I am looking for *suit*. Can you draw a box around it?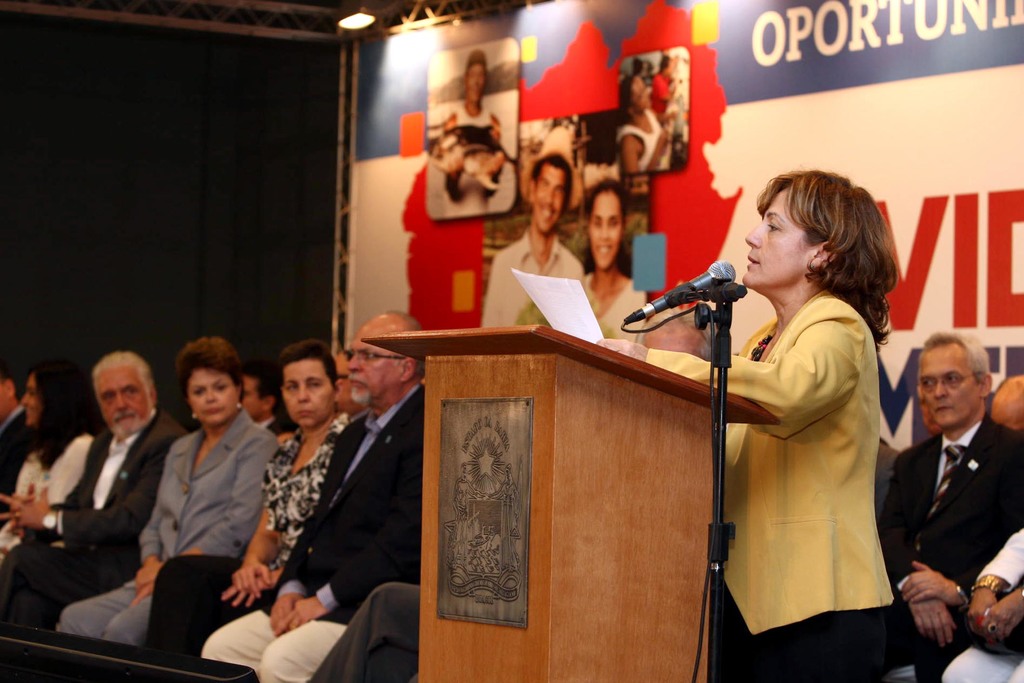
Sure, the bounding box is 261, 383, 428, 622.
